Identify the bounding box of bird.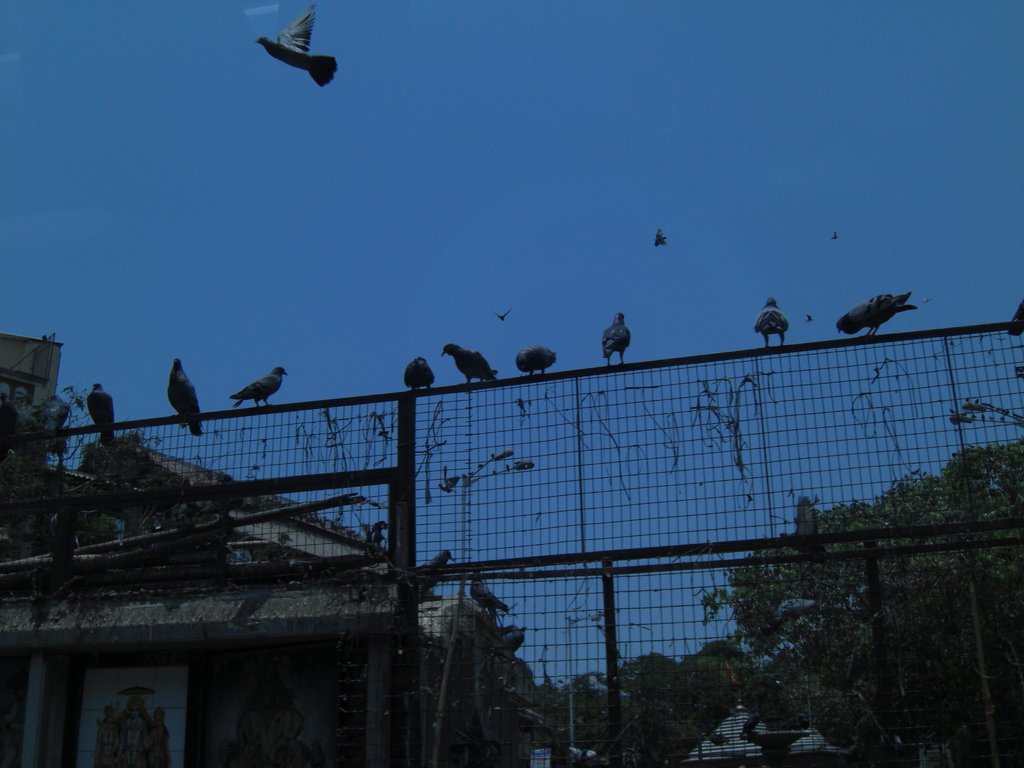
<bbox>467, 569, 513, 621</bbox>.
